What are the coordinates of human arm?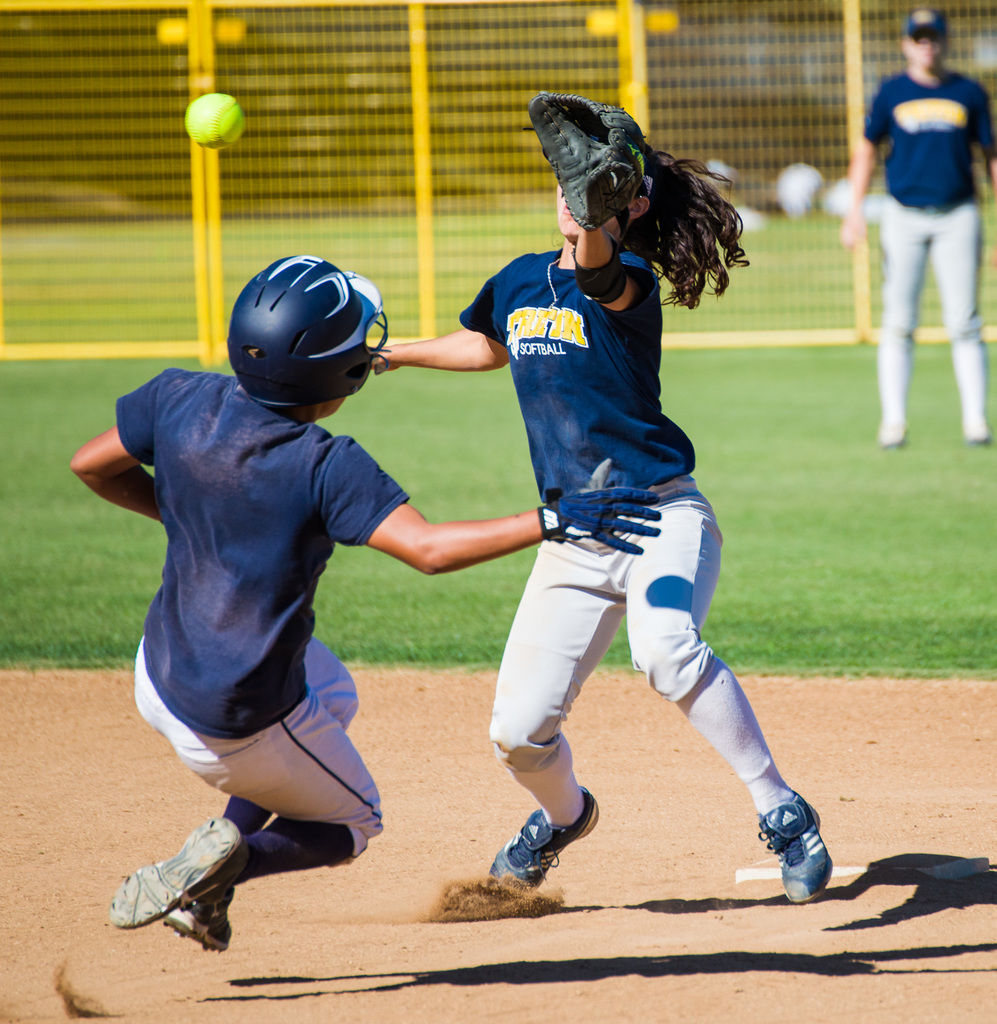
(left=841, top=76, right=900, bottom=249).
